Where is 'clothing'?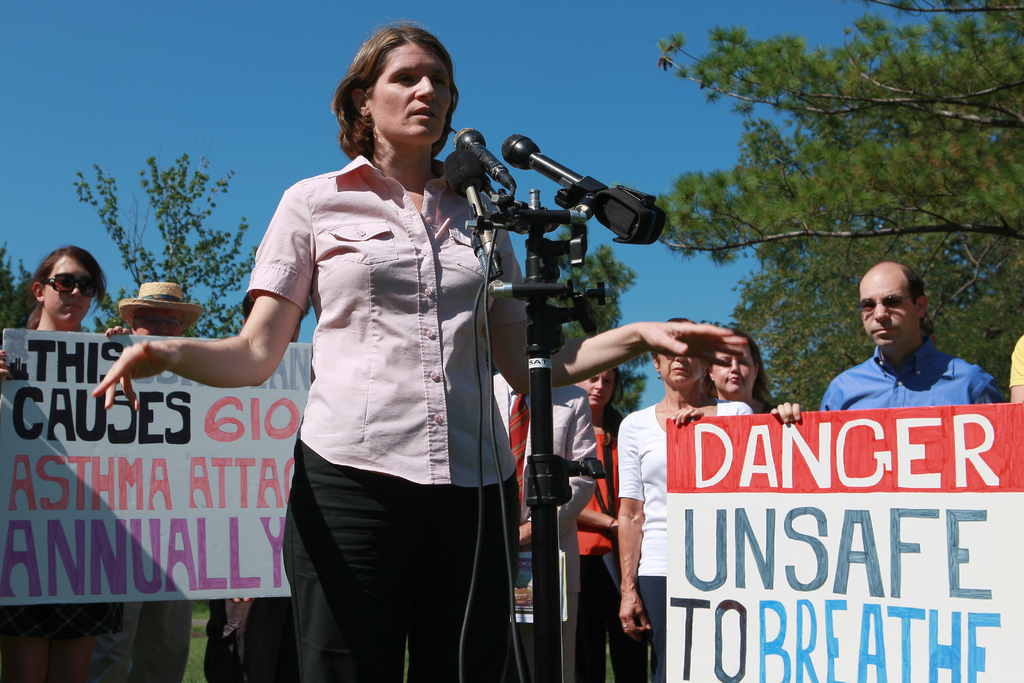
crop(0, 598, 122, 638).
